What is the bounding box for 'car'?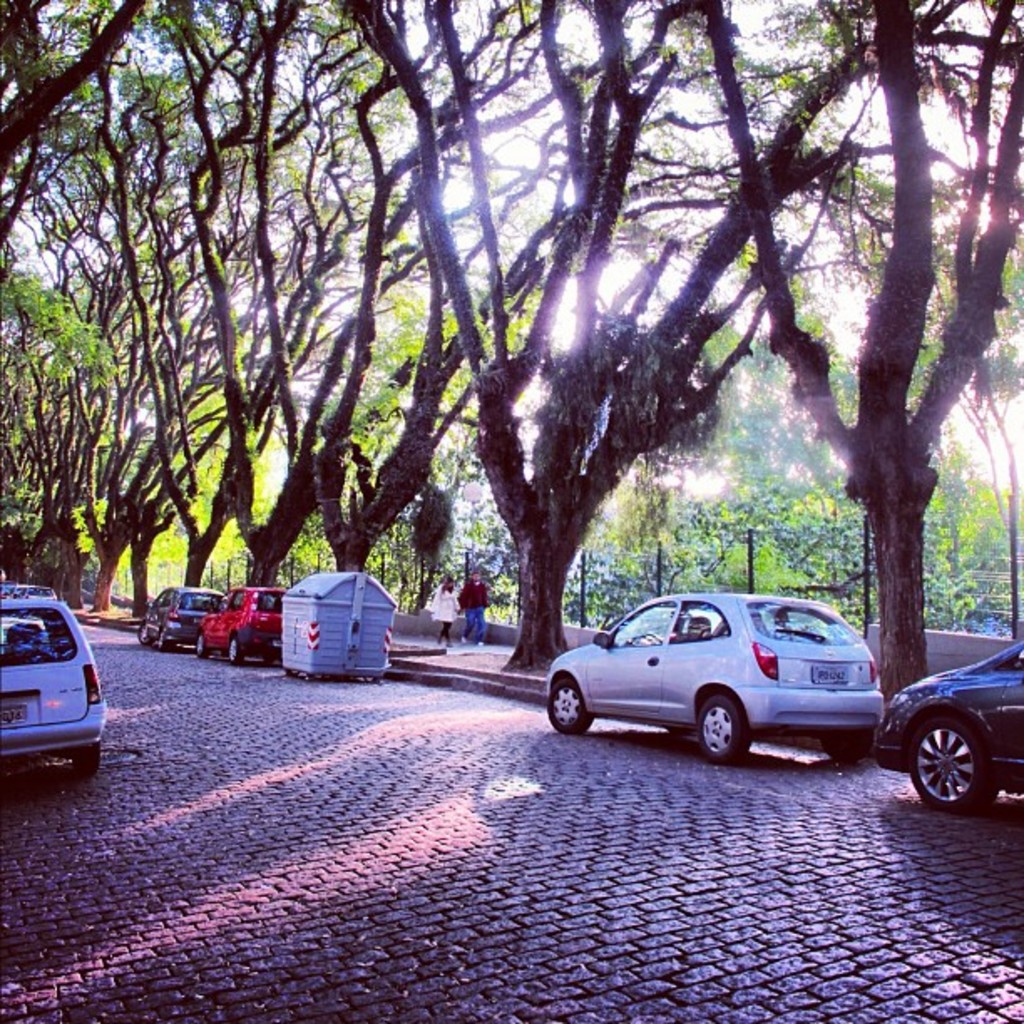
(545,589,883,765).
